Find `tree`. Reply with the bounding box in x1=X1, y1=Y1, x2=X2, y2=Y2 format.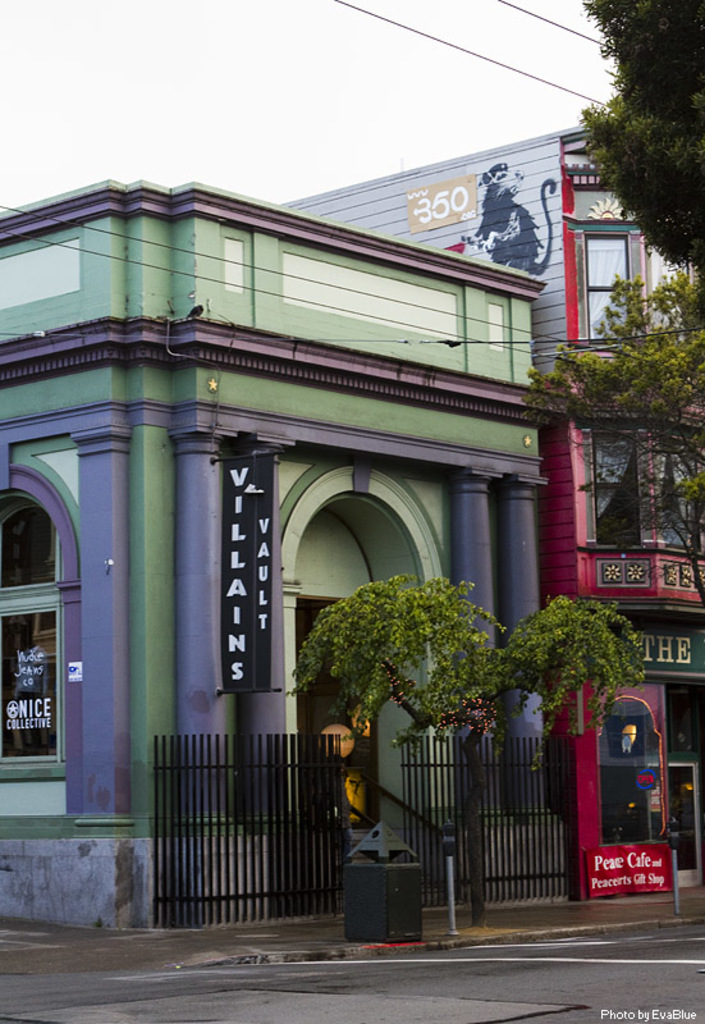
x1=571, y1=0, x2=704, y2=269.
